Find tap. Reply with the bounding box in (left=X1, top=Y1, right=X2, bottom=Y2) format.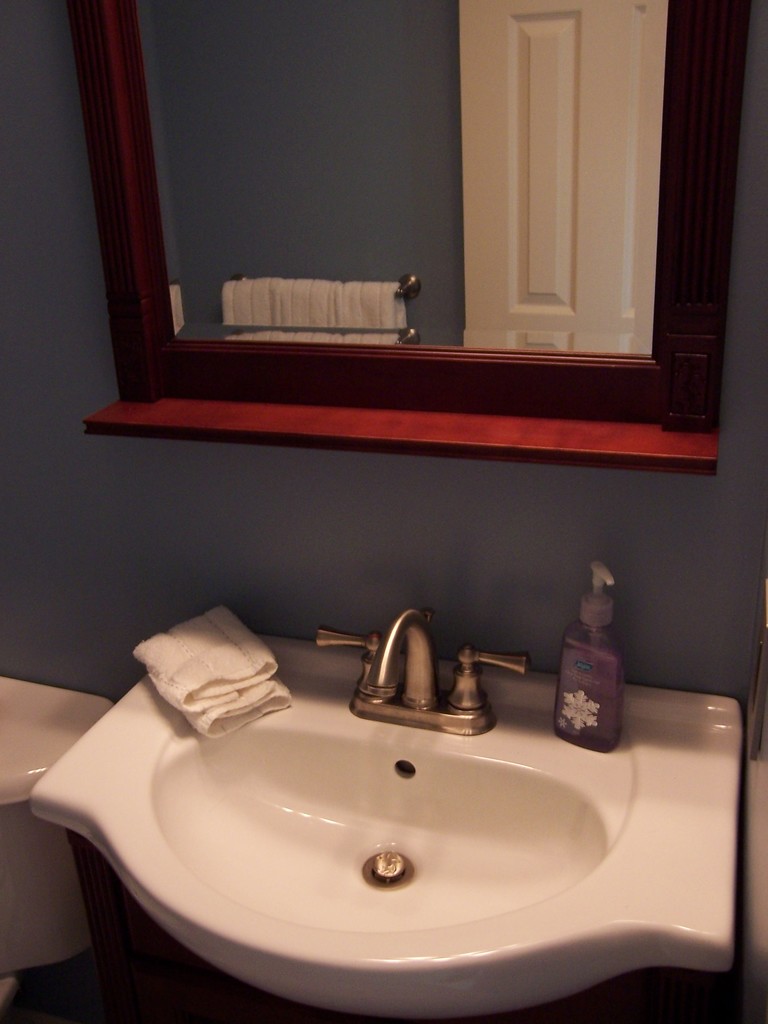
(left=331, top=618, right=561, bottom=765).
